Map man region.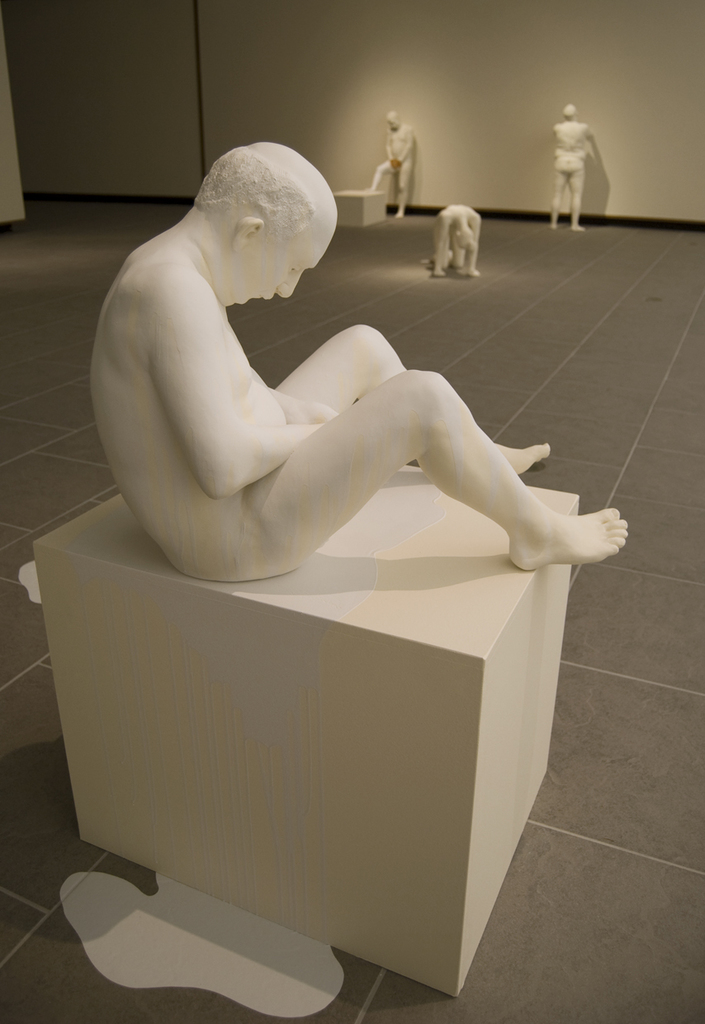
Mapped to {"left": 546, "top": 103, "right": 597, "bottom": 233}.
